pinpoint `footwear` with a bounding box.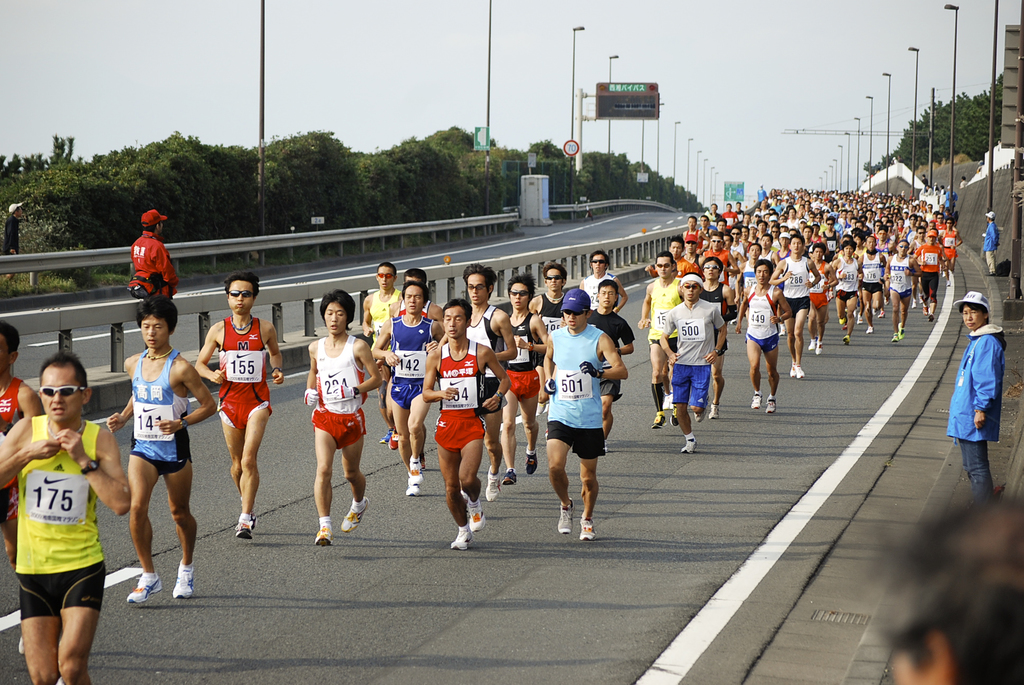
bbox(502, 472, 514, 485).
